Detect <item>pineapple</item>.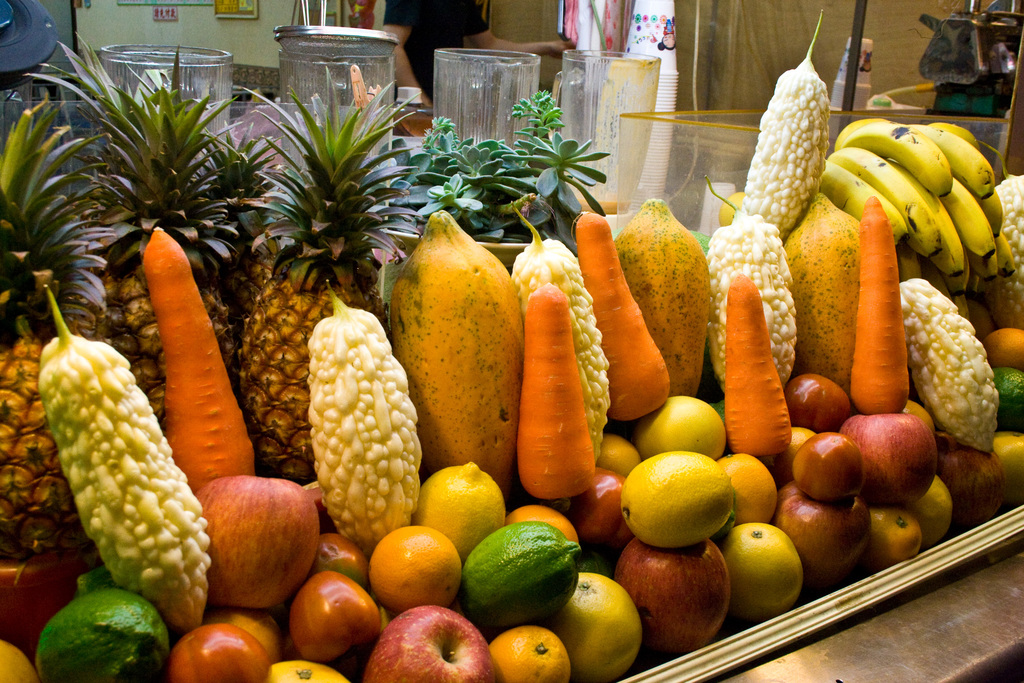
Detected at 0 101 110 554.
